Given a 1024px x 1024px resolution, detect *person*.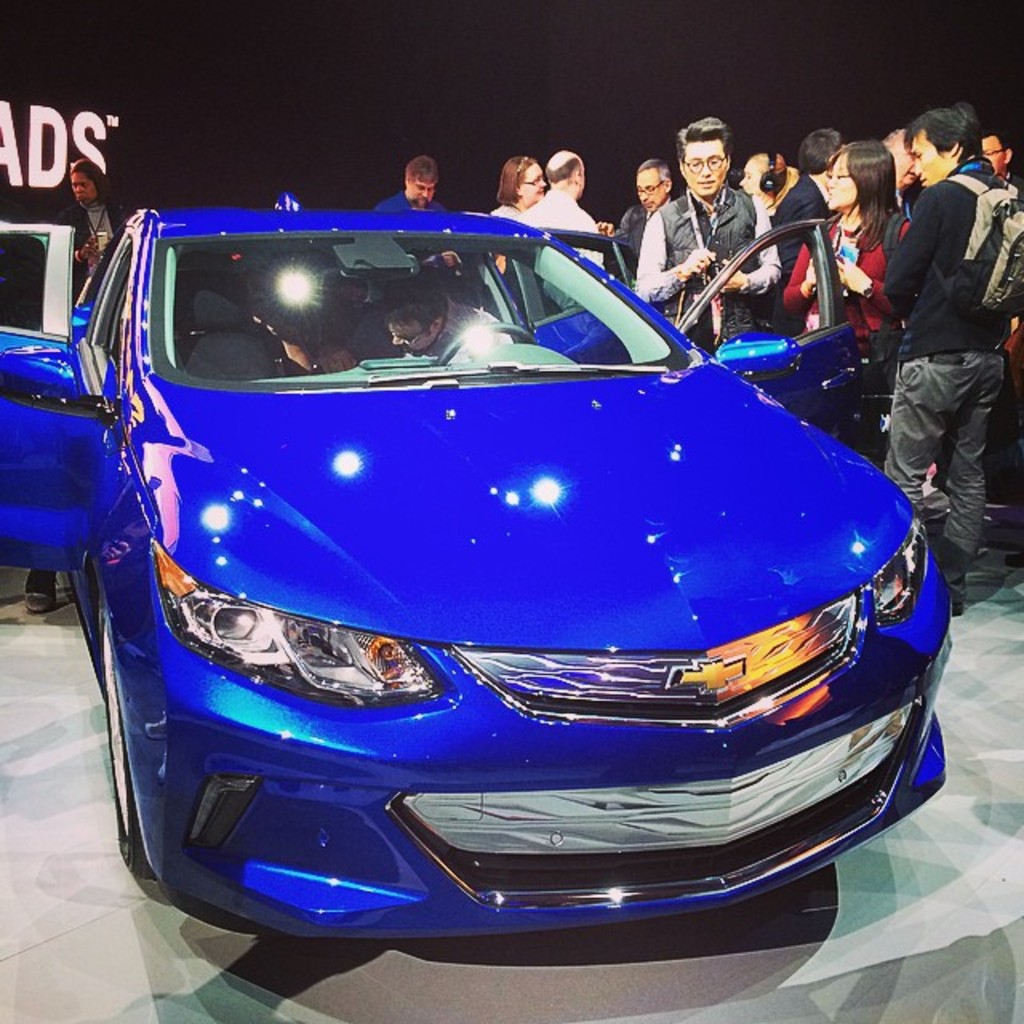
l=371, t=152, r=445, b=211.
